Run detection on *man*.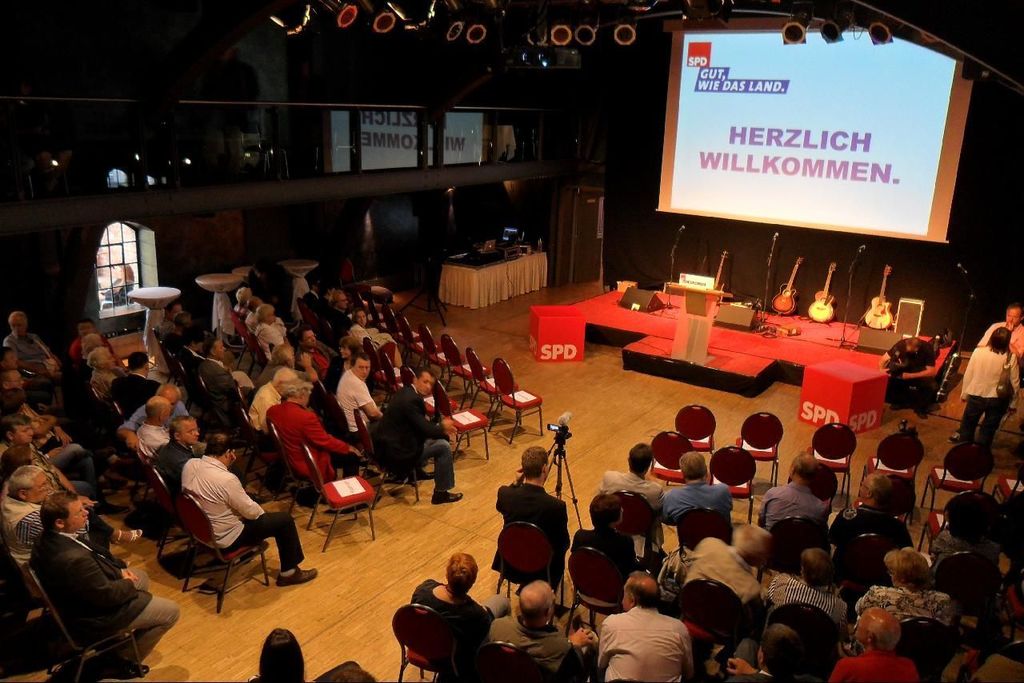
Result: <bbox>826, 605, 919, 682</bbox>.
